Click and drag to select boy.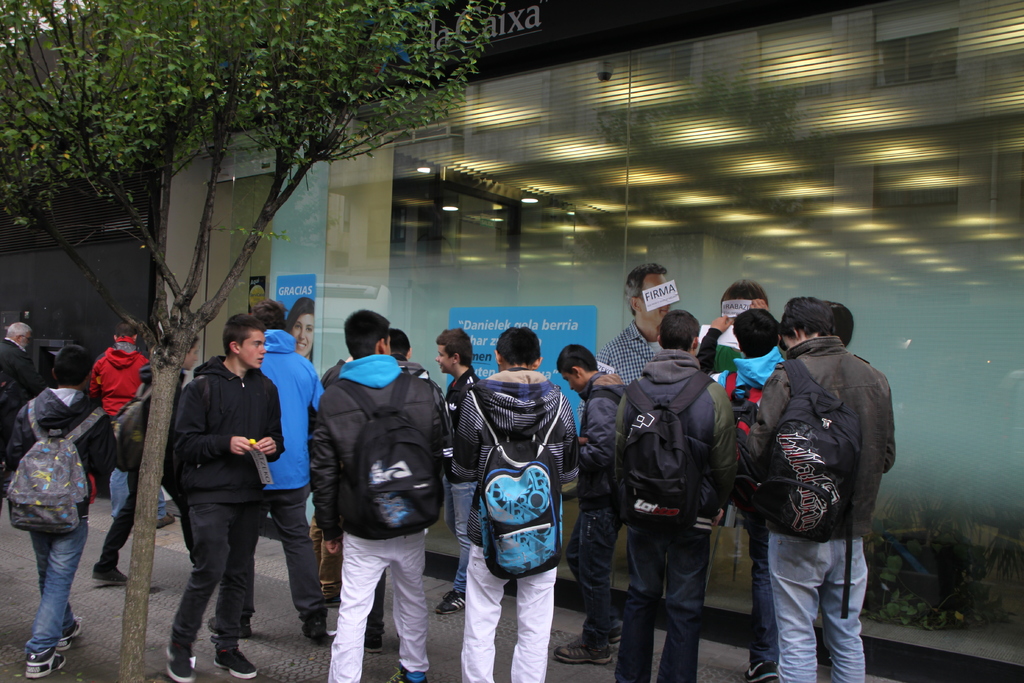
Selection: 436, 329, 480, 615.
